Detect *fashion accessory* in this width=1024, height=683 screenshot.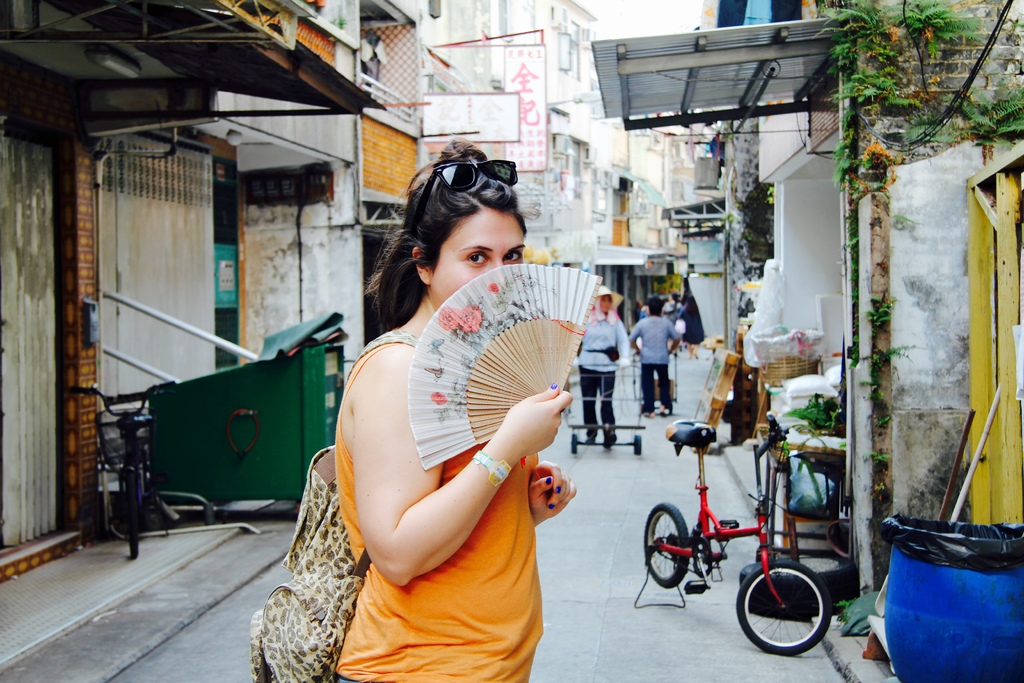
Detection: rect(244, 330, 417, 682).
